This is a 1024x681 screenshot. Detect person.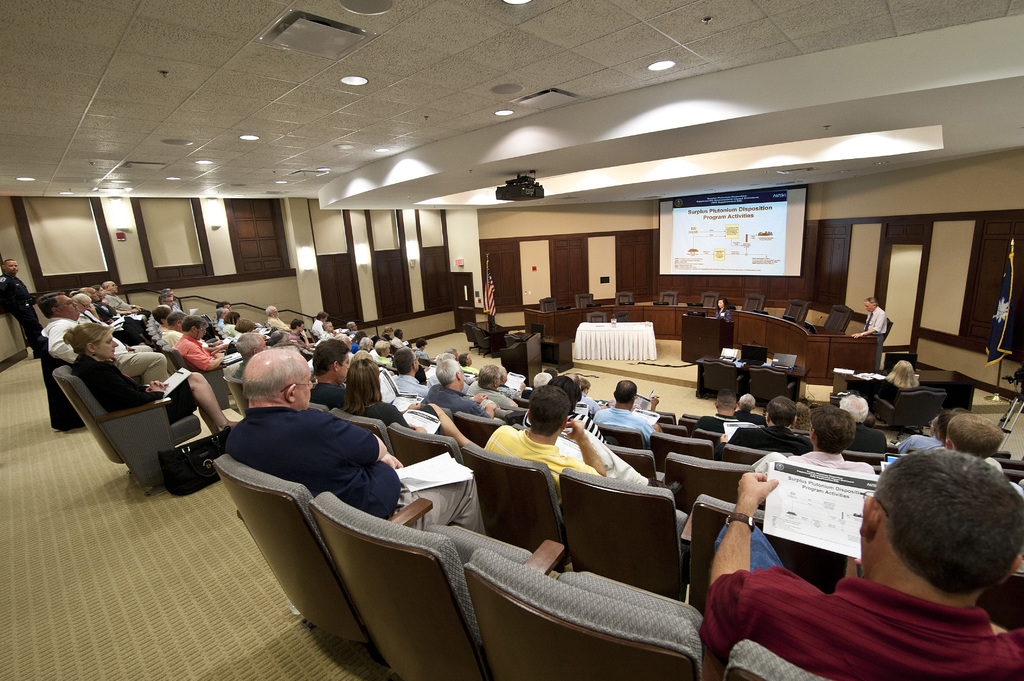
(x1=856, y1=293, x2=892, y2=362).
